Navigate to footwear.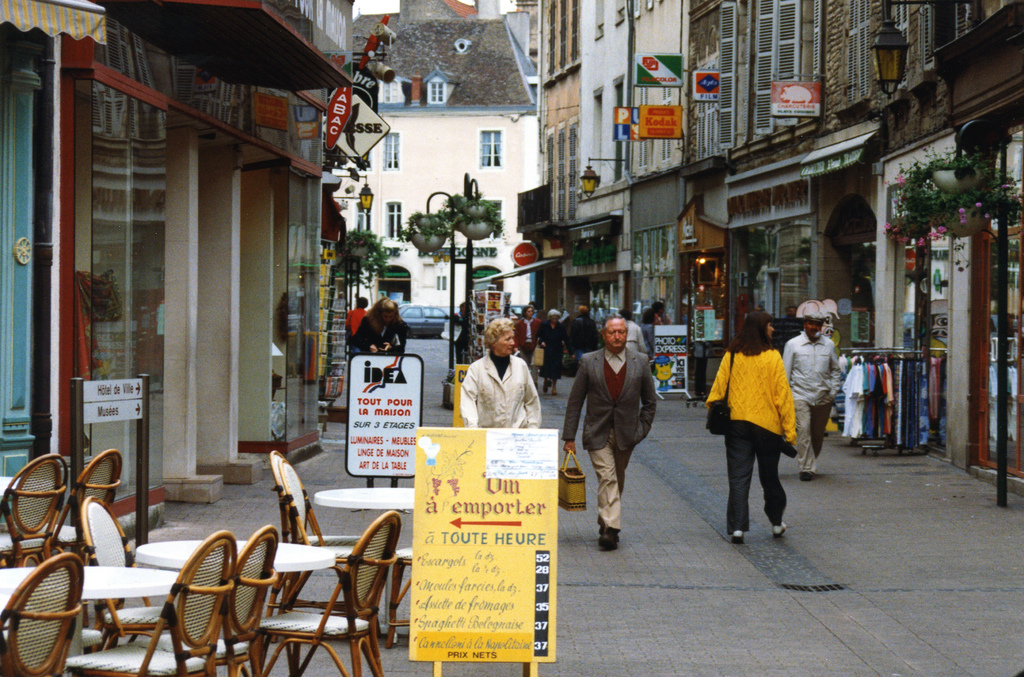
Navigation target: {"left": 551, "top": 377, "right": 556, "bottom": 395}.
